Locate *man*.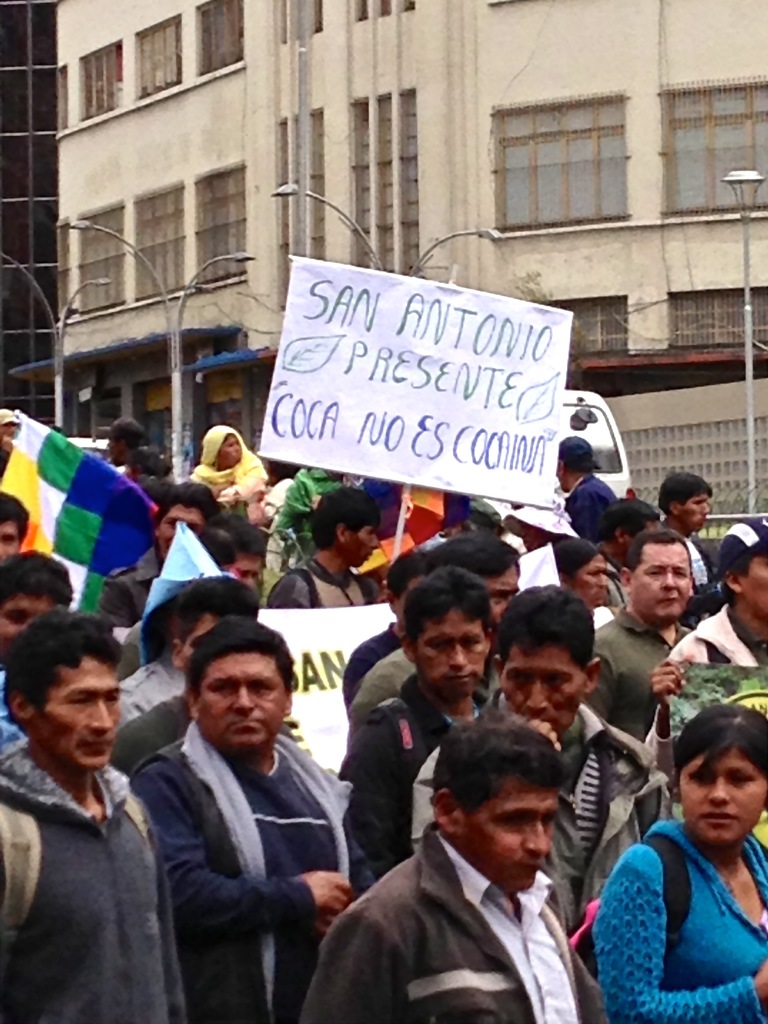
Bounding box: bbox(106, 492, 218, 611).
